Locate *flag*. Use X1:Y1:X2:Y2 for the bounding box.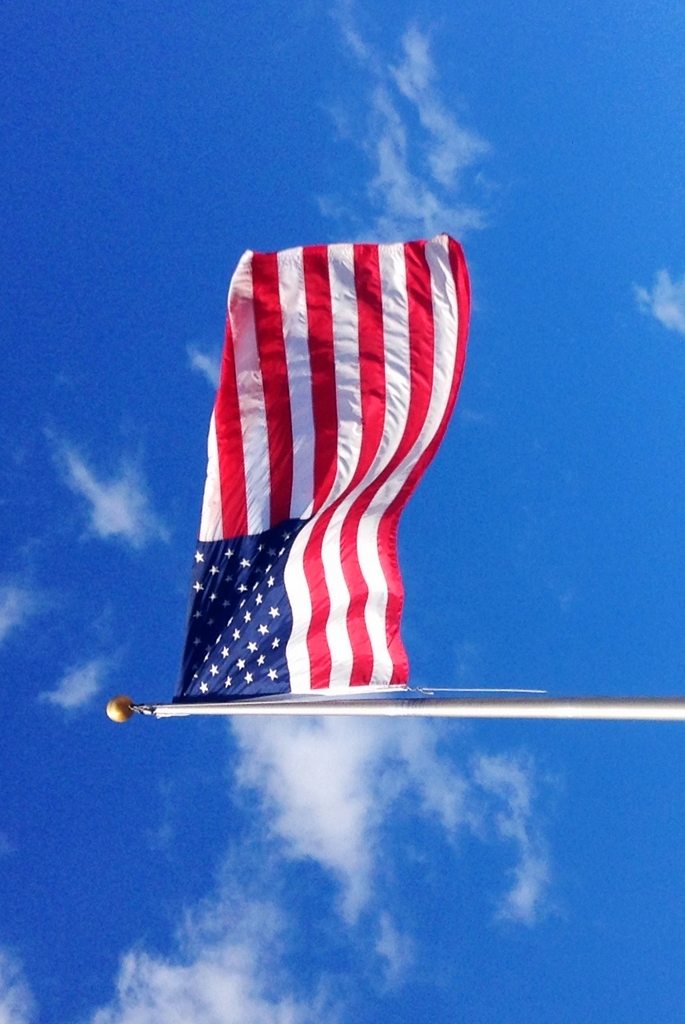
164:225:465:722.
